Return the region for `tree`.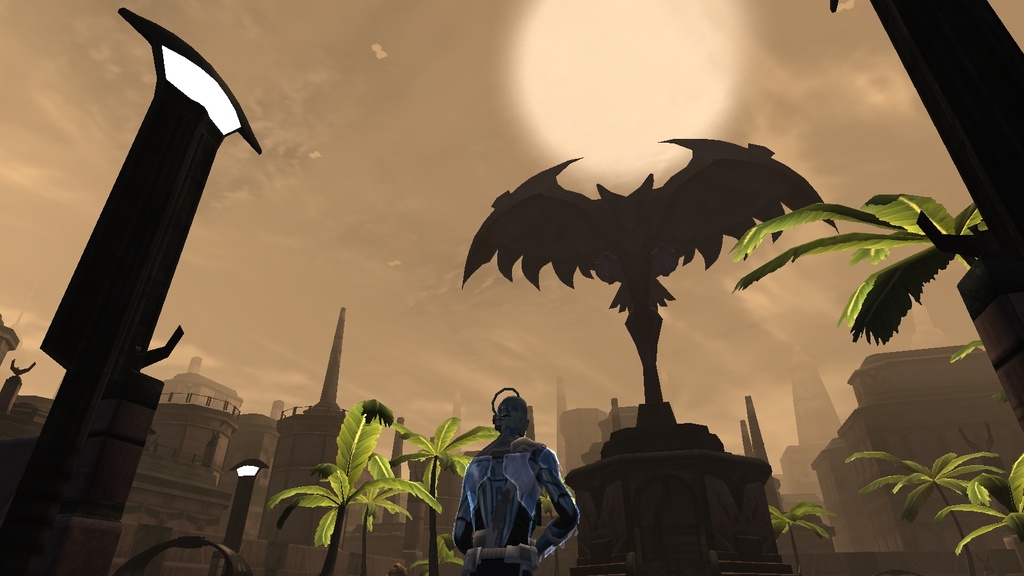
box=[406, 534, 463, 575].
